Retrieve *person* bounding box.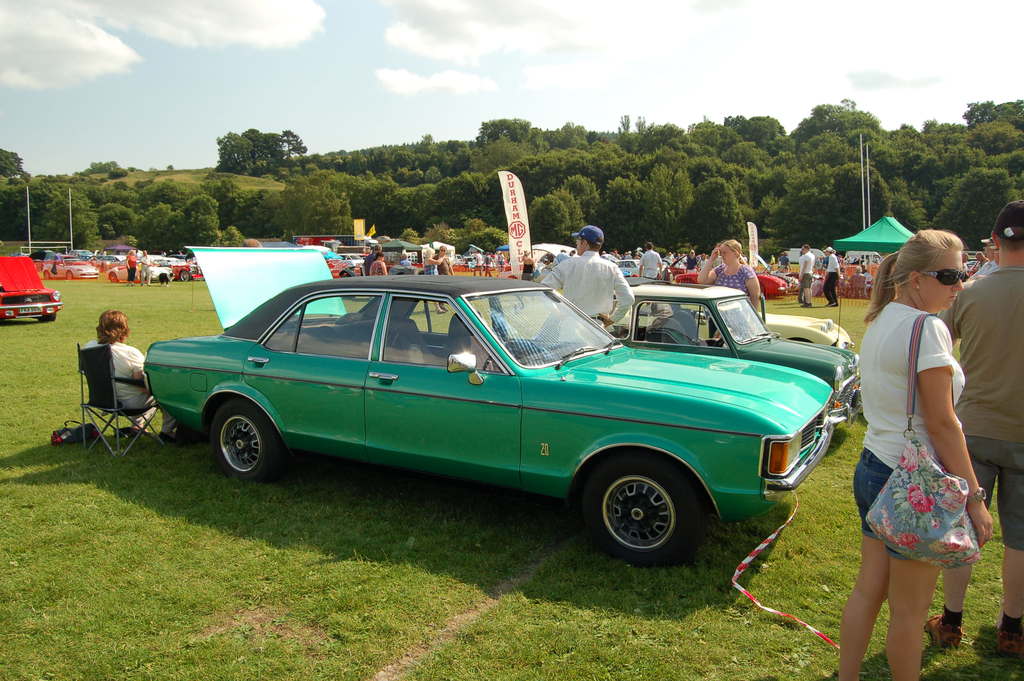
Bounding box: box=[122, 249, 138, 282].
